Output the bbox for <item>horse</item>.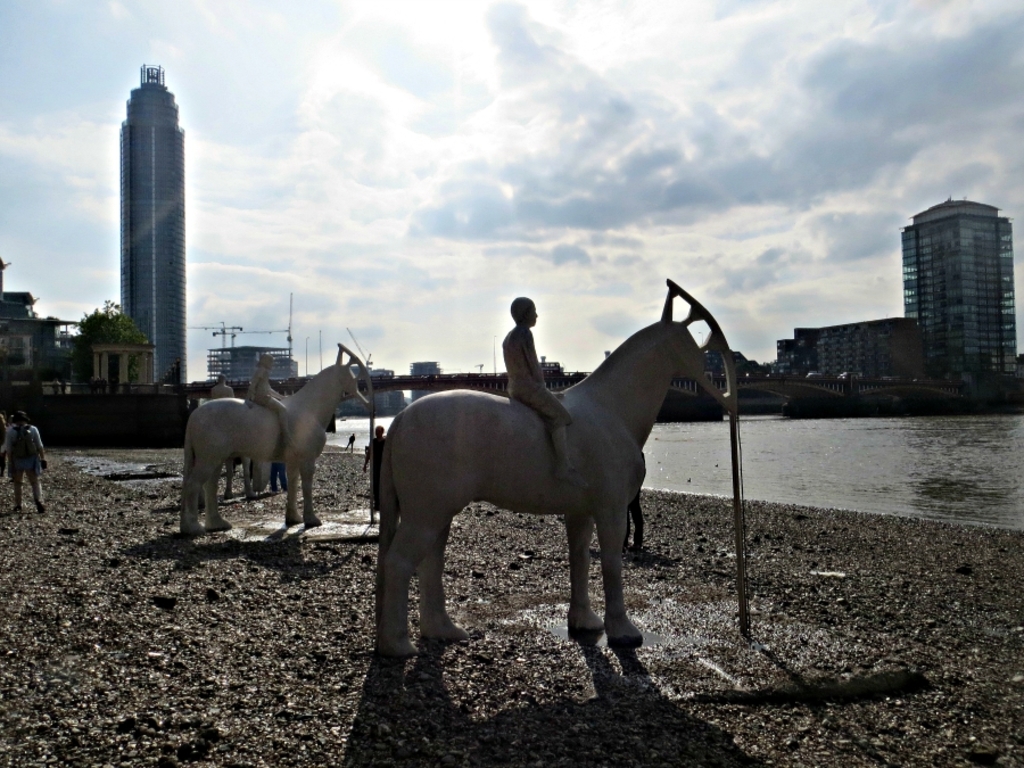
select_region(177, 337, 380, 537).
